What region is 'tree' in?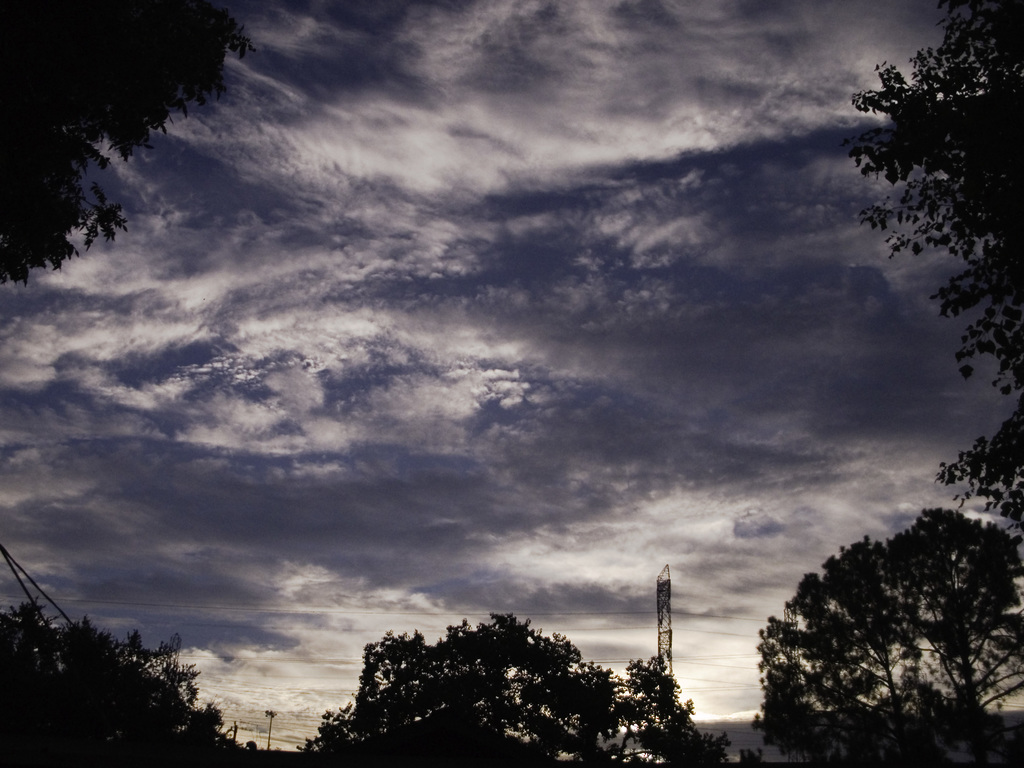
840,3,1023,397.
